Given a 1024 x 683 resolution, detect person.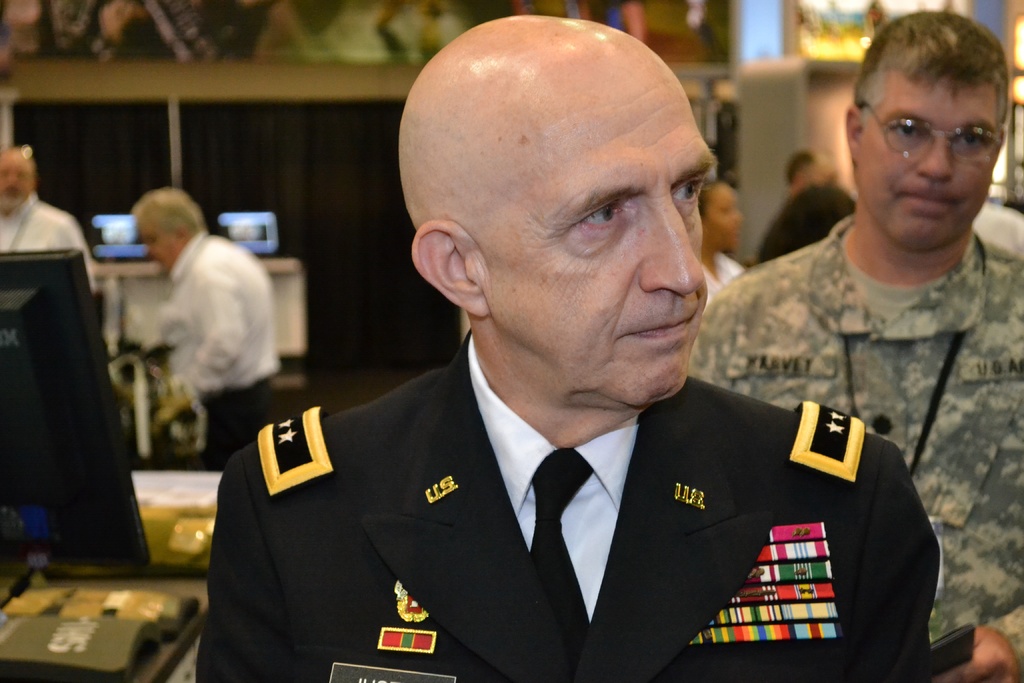
Rect(202, 9, 932, 682).
